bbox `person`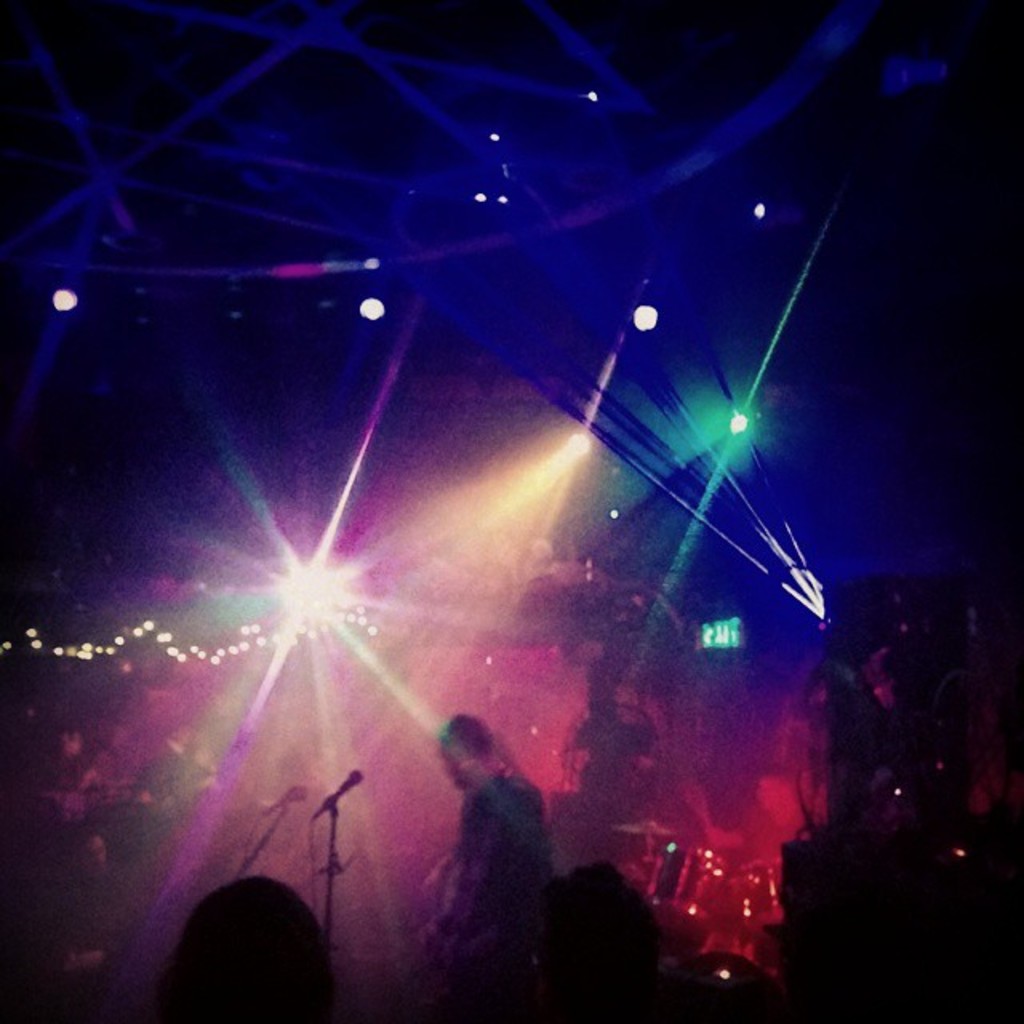
[x1=411, y1=712, x2=557, y2=1021]
